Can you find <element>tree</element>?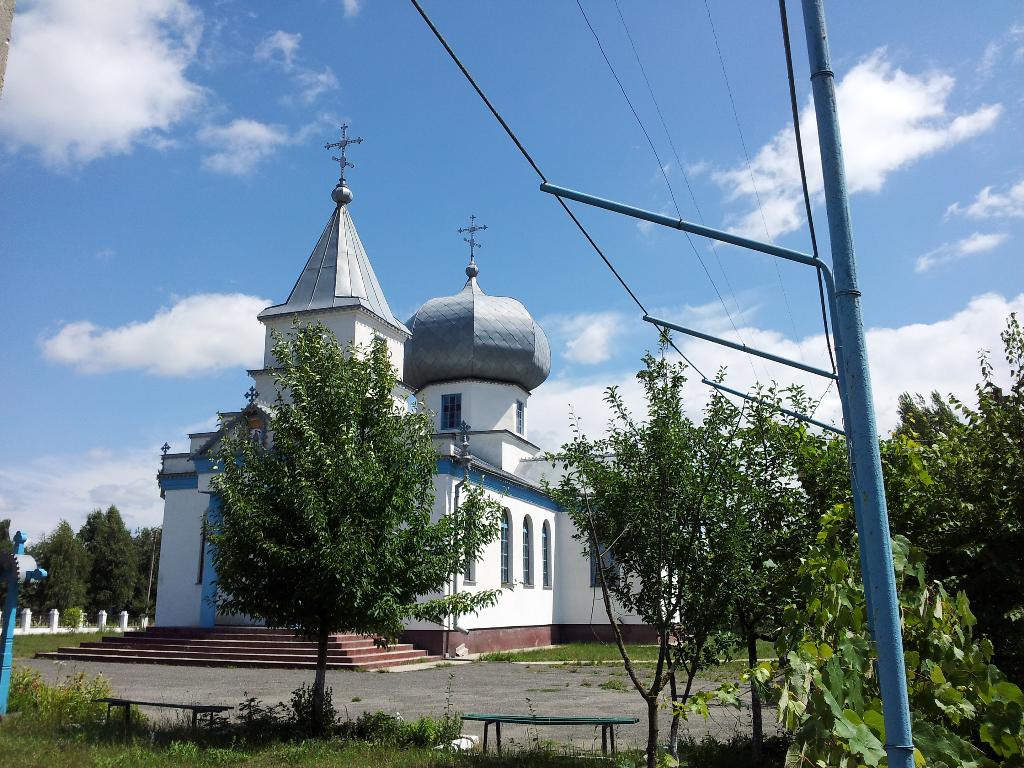
Yes, bounding box: {"x1": 678, "y1": 493, "x2": 1023, "y2": 767}.
